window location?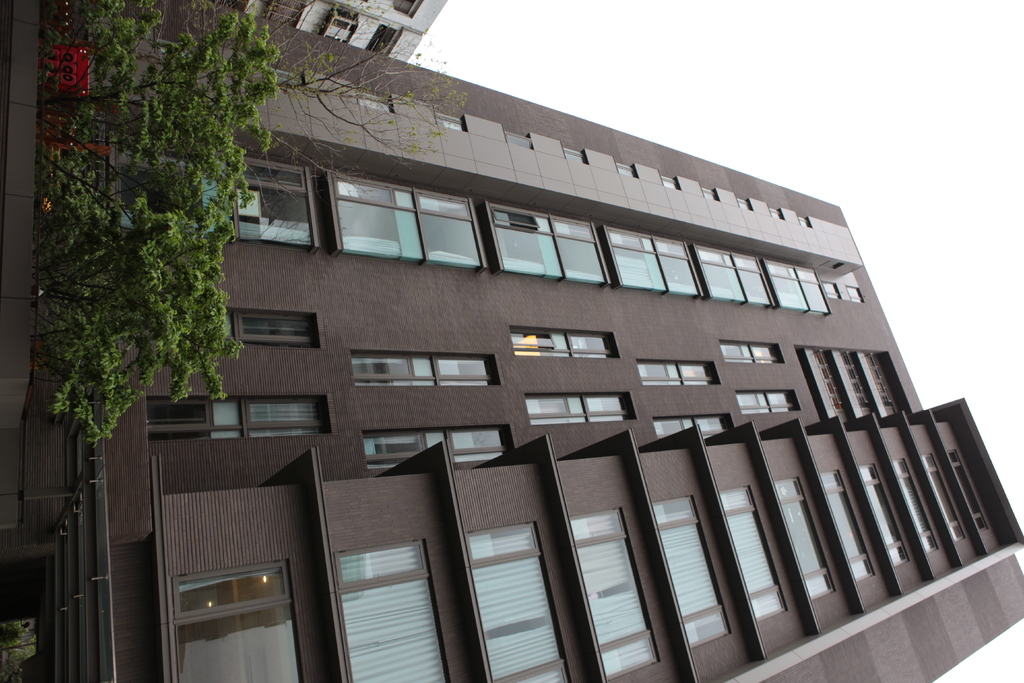
525,392,633,426
